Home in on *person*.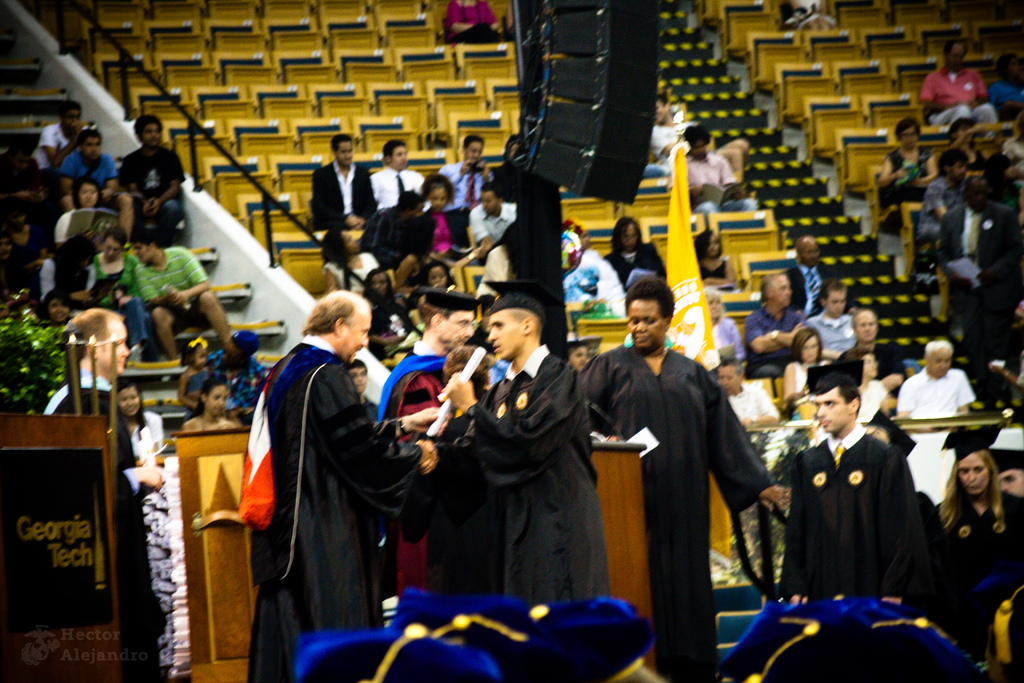
Homed in at {"x1": 776, "y1": 227, "x2": 844, "y2": 323}.
